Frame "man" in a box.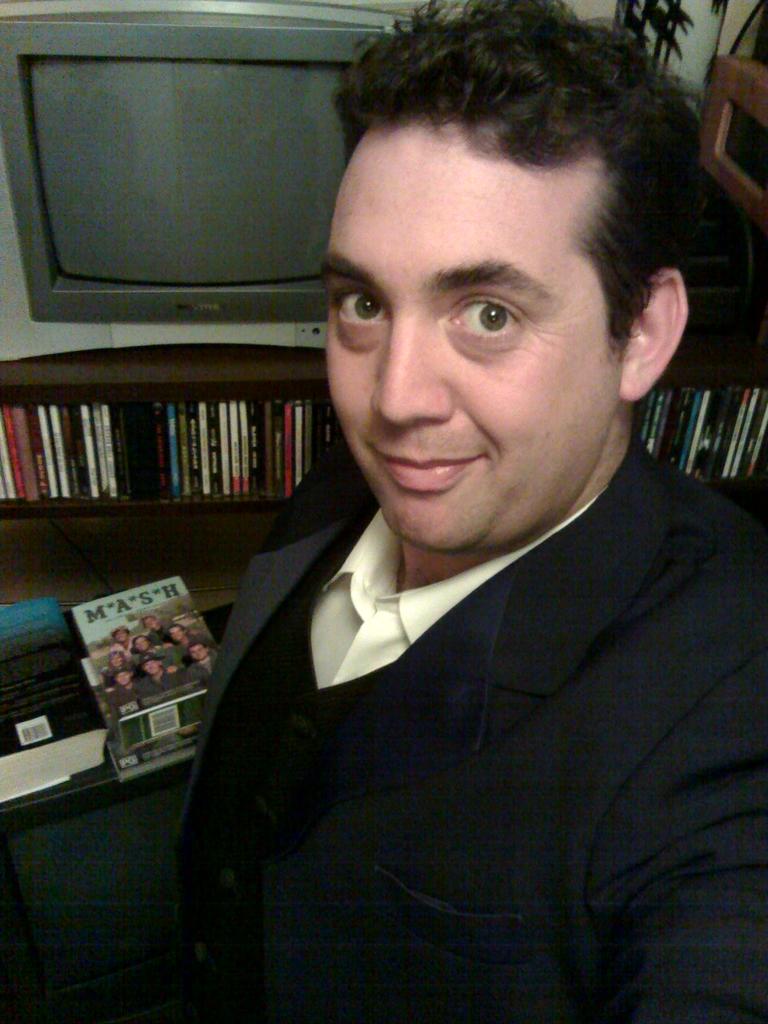
[167,621,204,660].
